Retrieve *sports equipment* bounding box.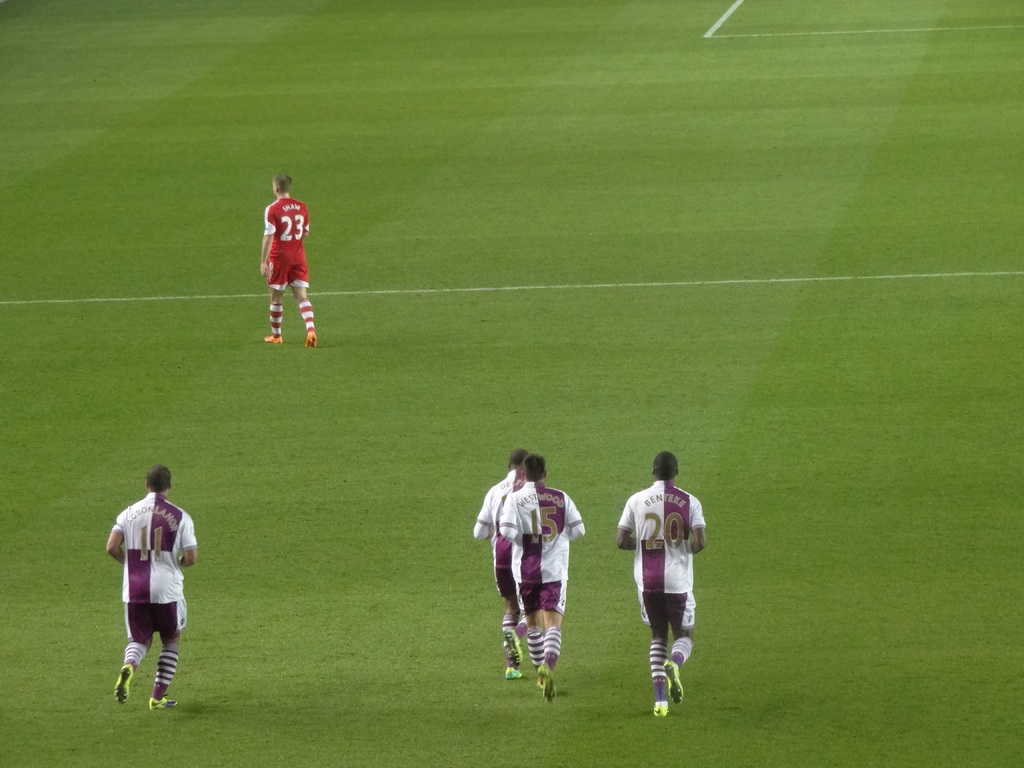
Bounding box: (left=650, top=699, right=669, bottom=717).
